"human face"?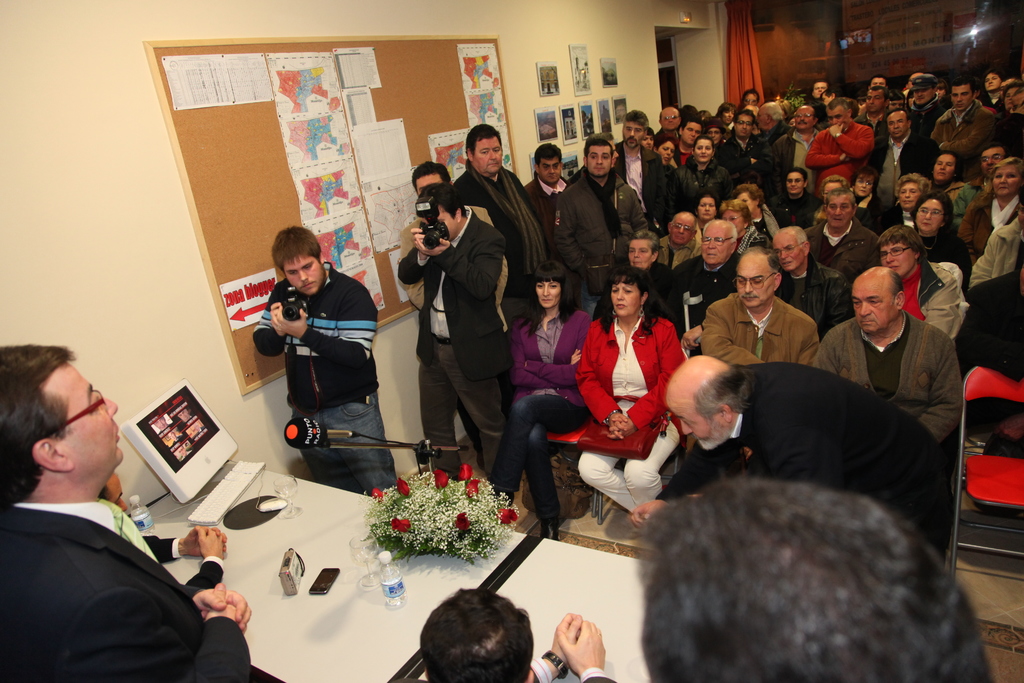
rect(756, 111, 767, 126)
